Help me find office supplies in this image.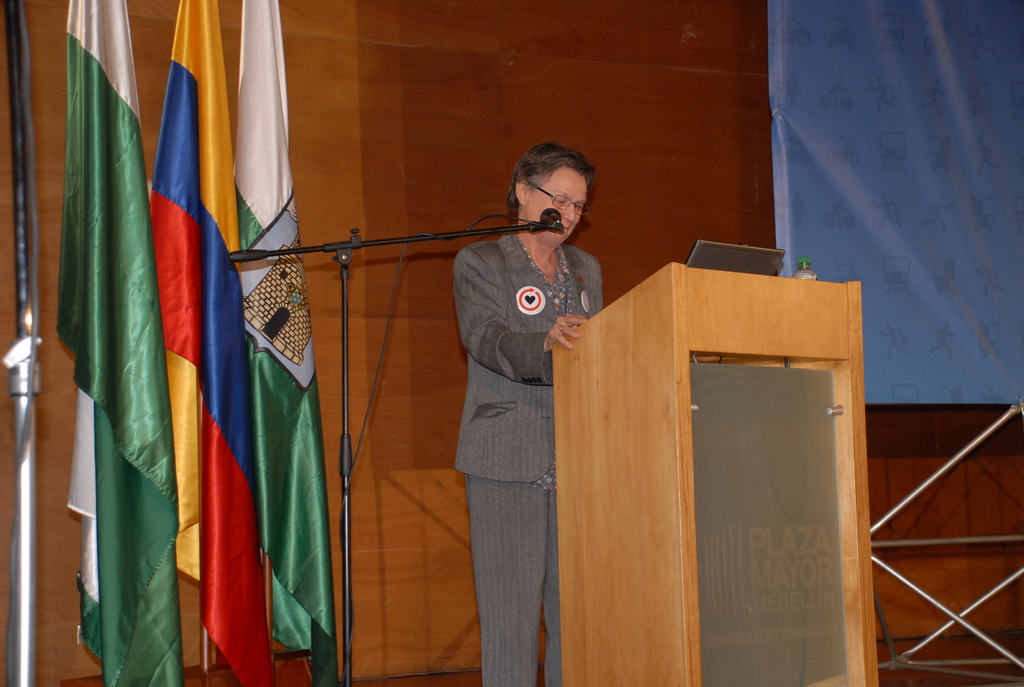
Found it: (684, 234, 777, 269).
